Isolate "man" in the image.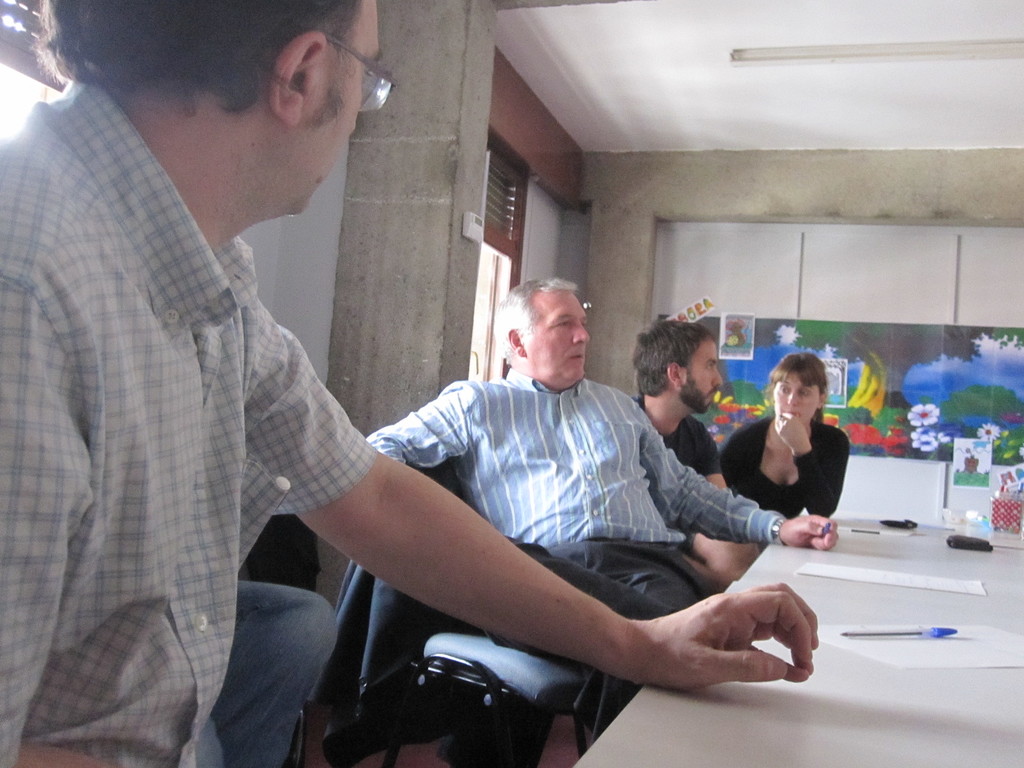
Isolated region: (left=633, top=319, right=769, bottom=577).
